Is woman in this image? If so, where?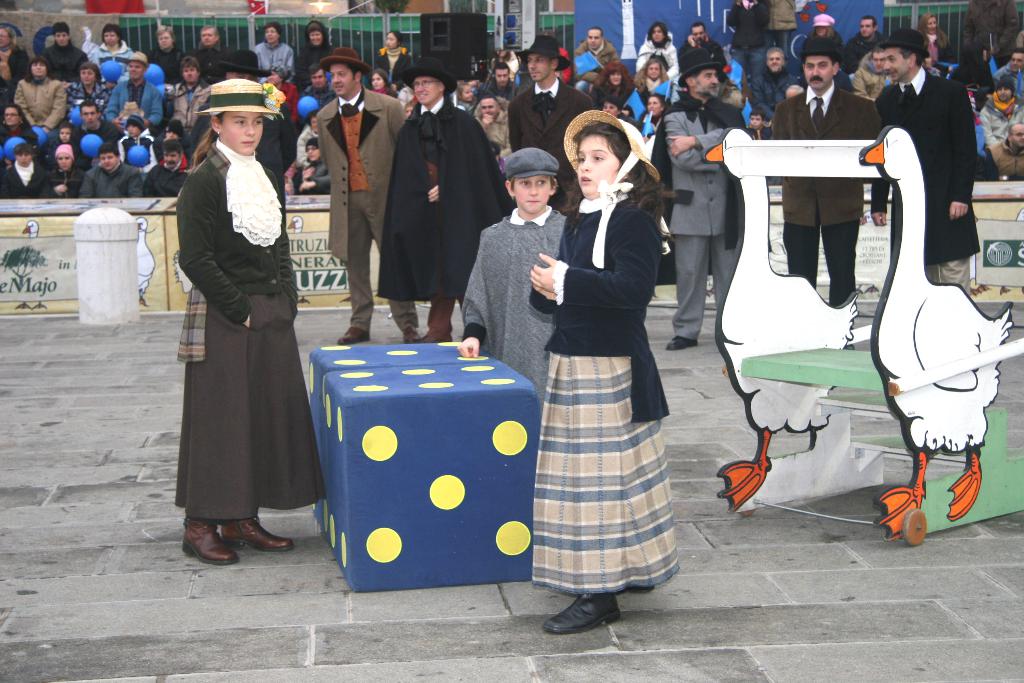
Yes, at box(636, 19, 680, 81).
